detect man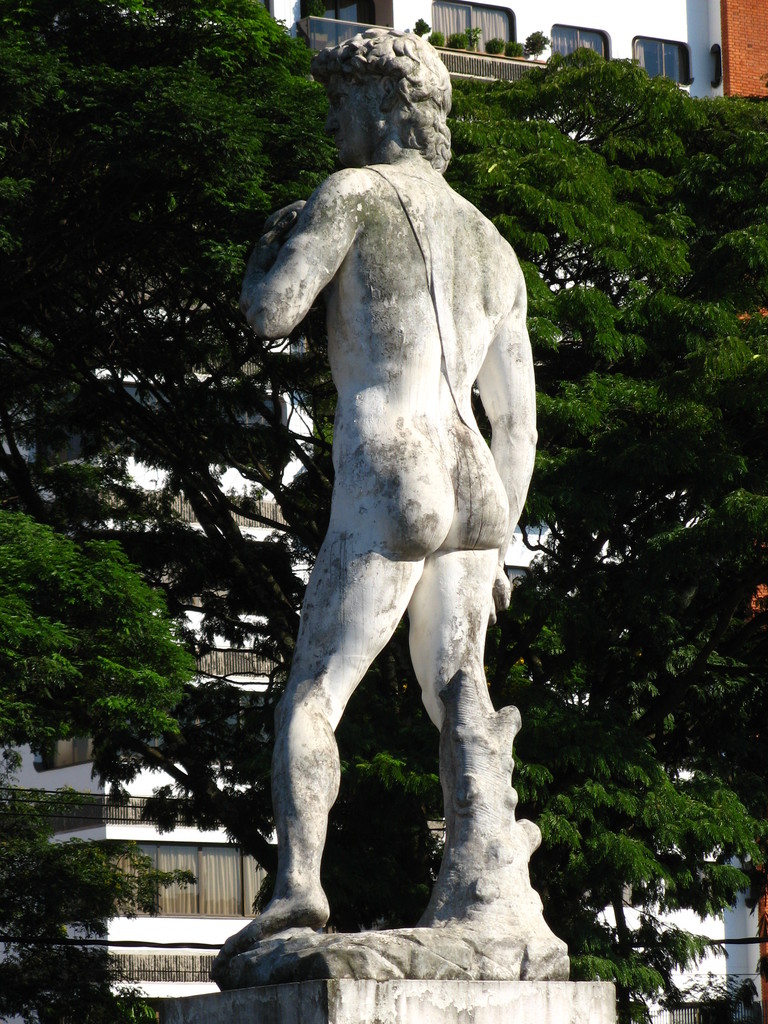
locate(243, 74, 546, 952)
